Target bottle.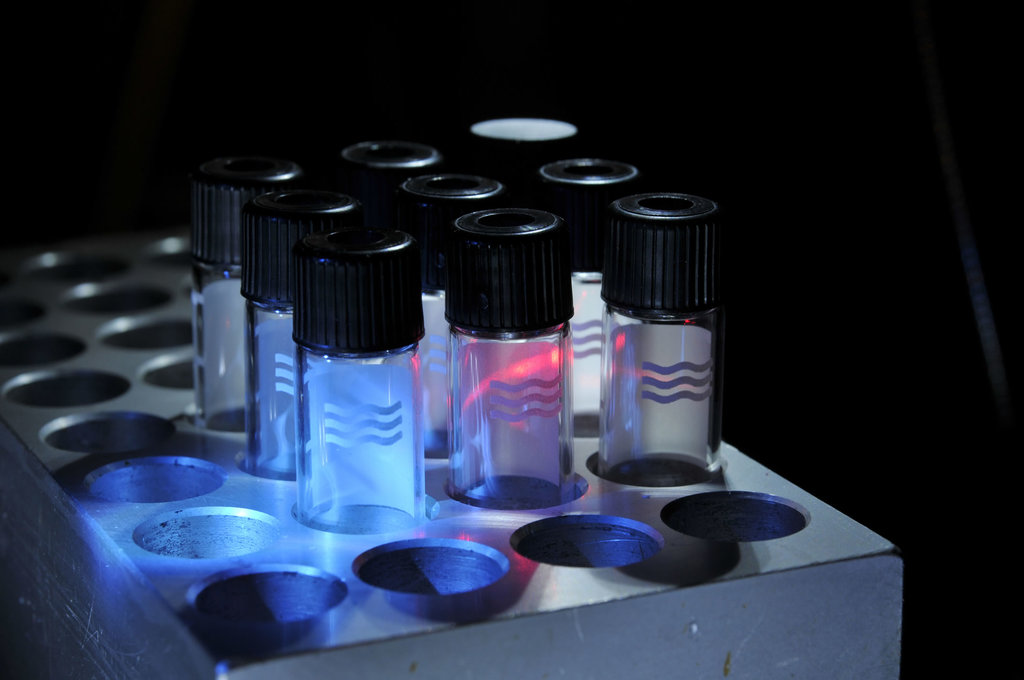
Target region: left=241, top=188, right=360, bottom=480.
